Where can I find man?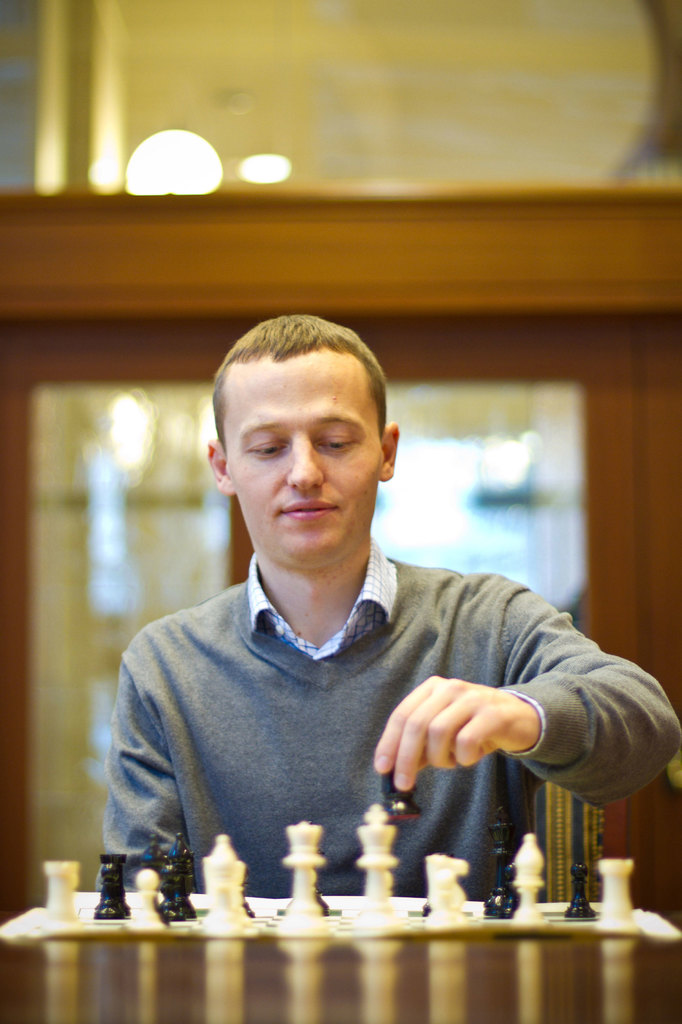
You can find it at [75, 328, 640, 931].
